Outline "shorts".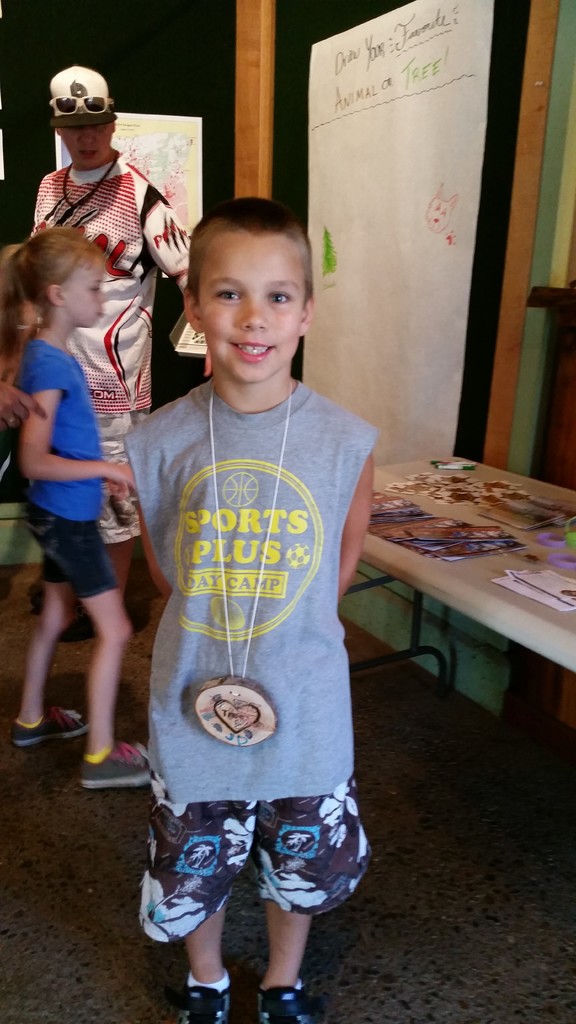
Outline: region(27, 497, 120, 600).
